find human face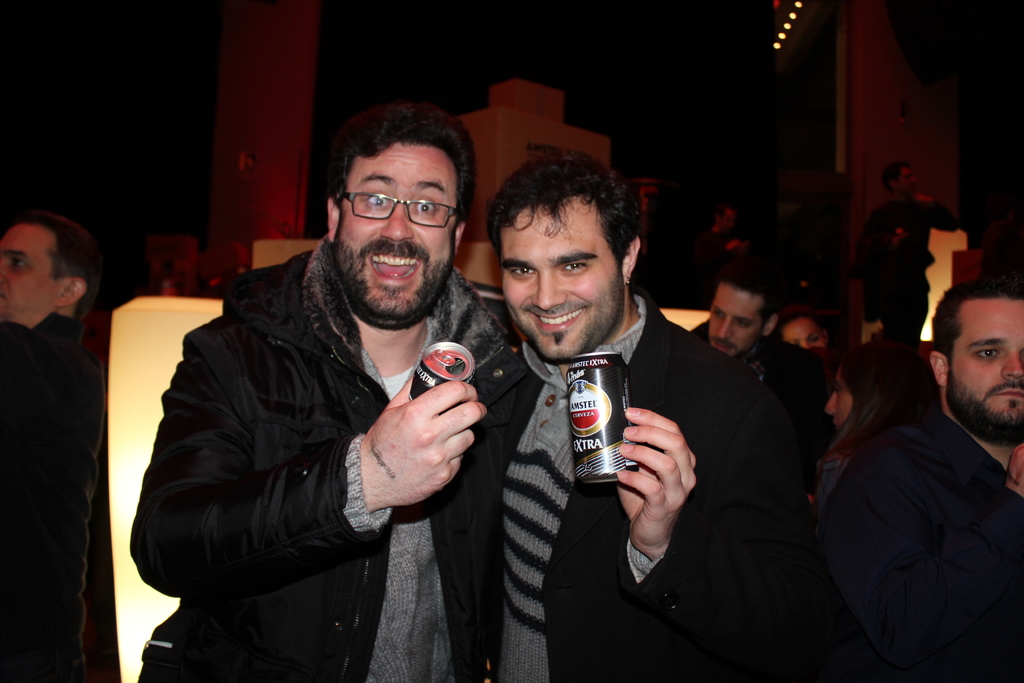
x1=0 y1=222 x2=54 y2=325
